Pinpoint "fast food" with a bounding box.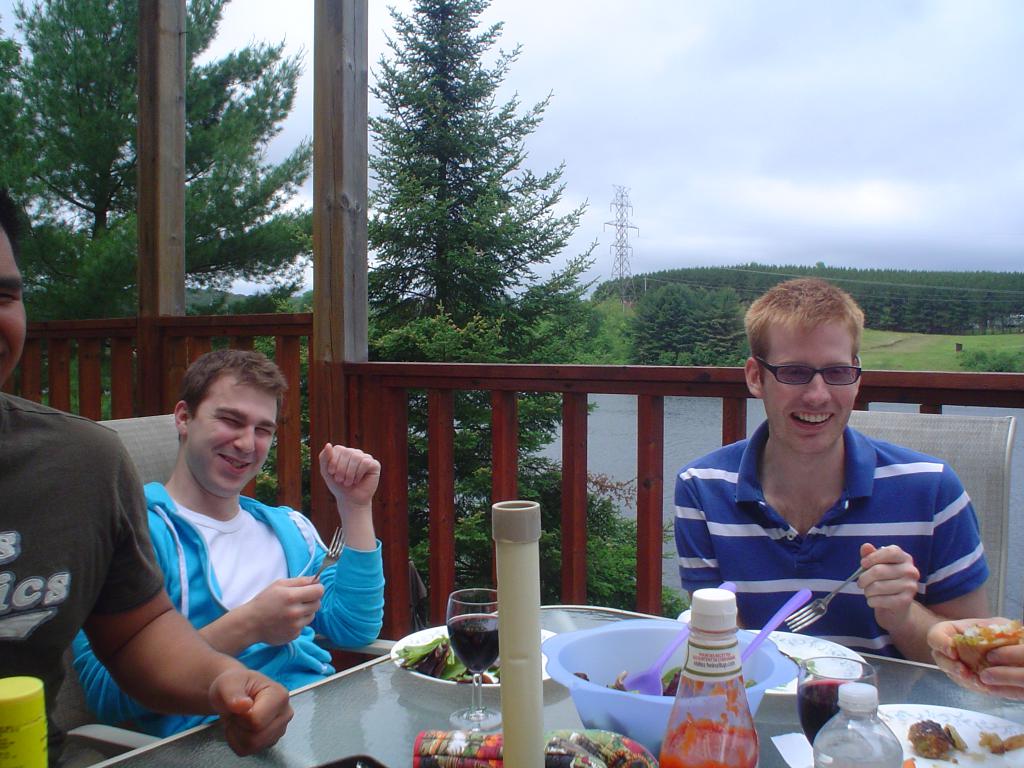
bbox=(948, 624, 1023, 678).
